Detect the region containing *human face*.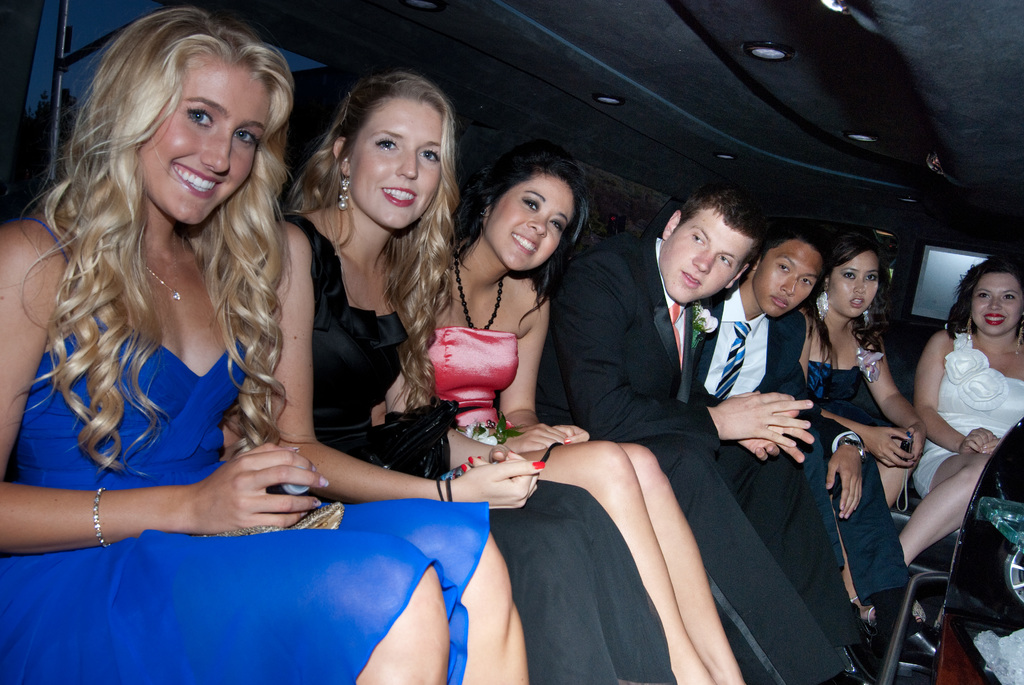
(x1=484, y1=177, x2=573, y2=273).
